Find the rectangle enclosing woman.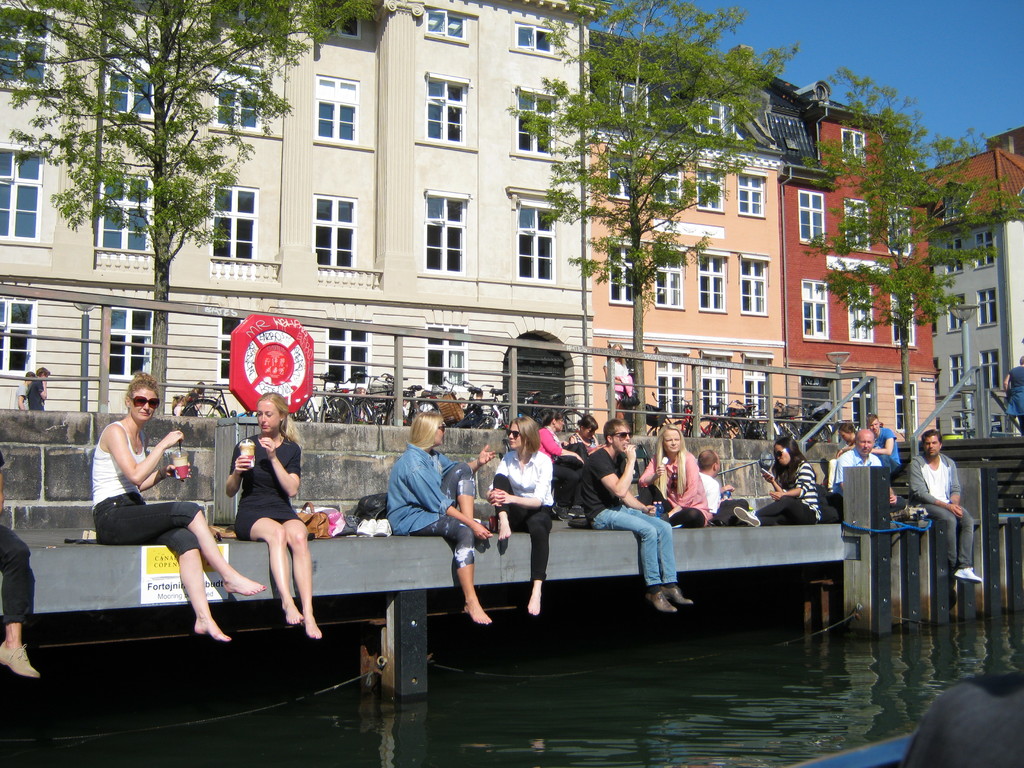
detection(540, 410, 582, 492).
